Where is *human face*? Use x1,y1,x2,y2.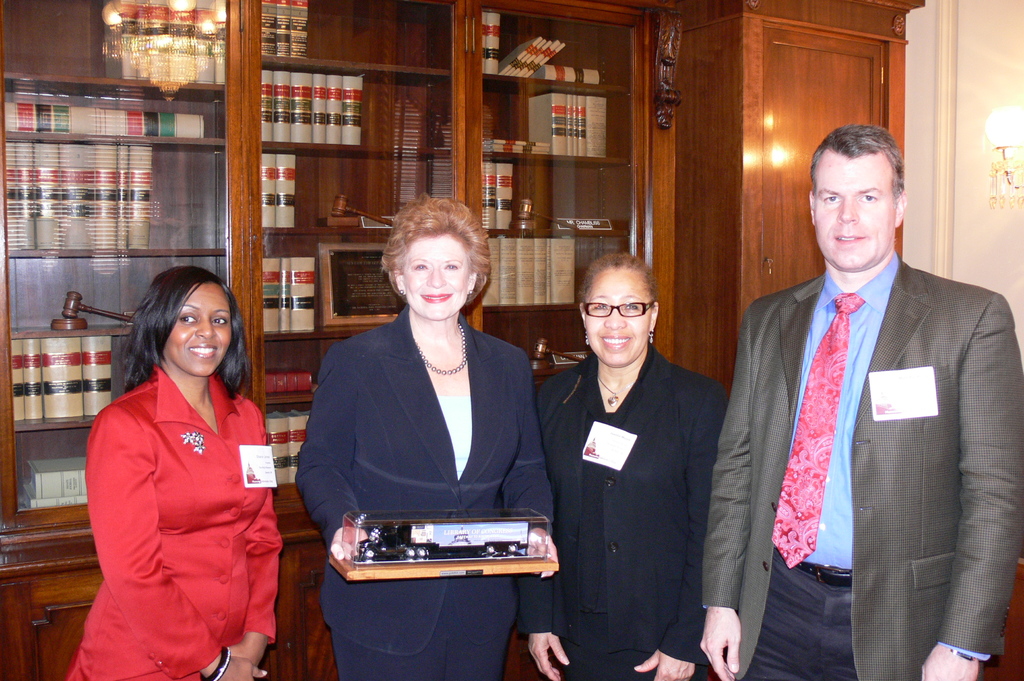
407,236,466,316.
